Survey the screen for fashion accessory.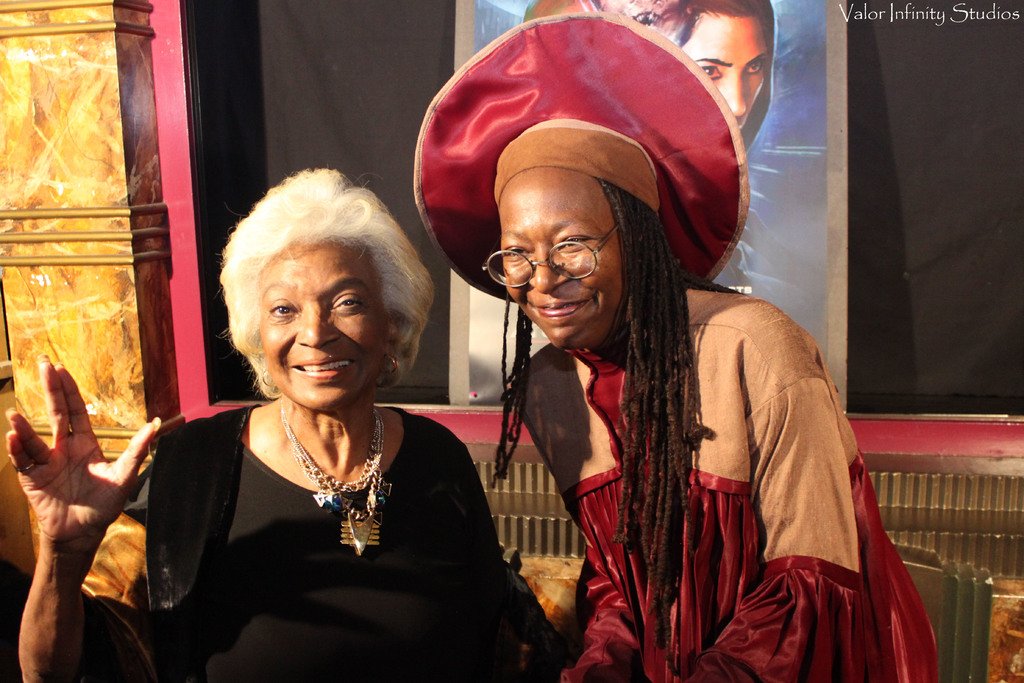
Survey found: [x1=261, y1=368, x2=276, y2=384].
